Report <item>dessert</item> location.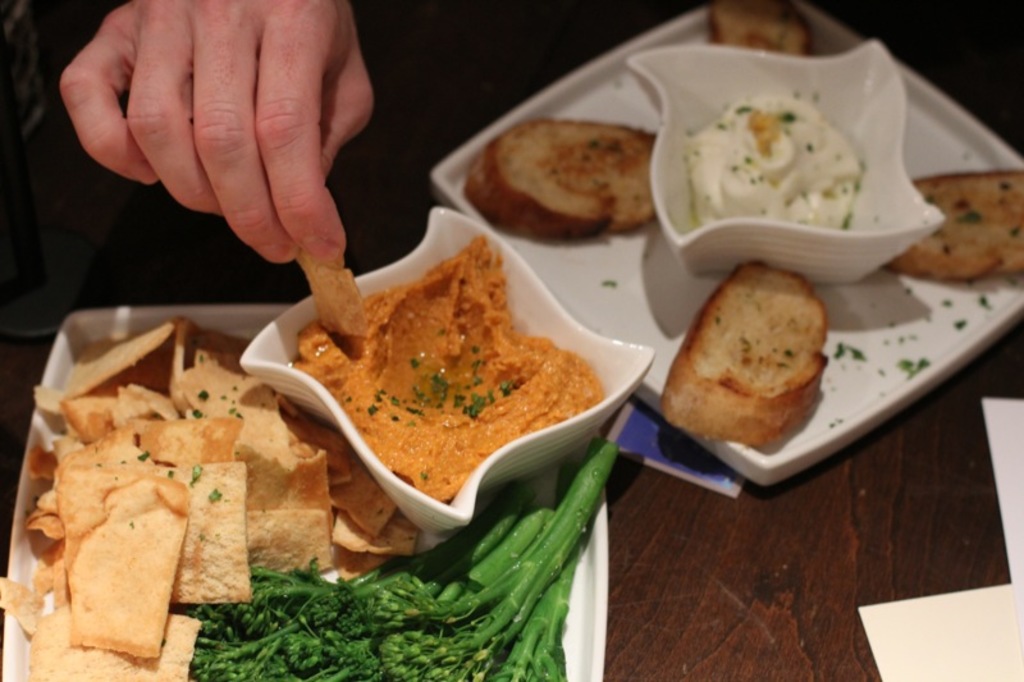
Report: bbox=[684, 91, 856, 228].
